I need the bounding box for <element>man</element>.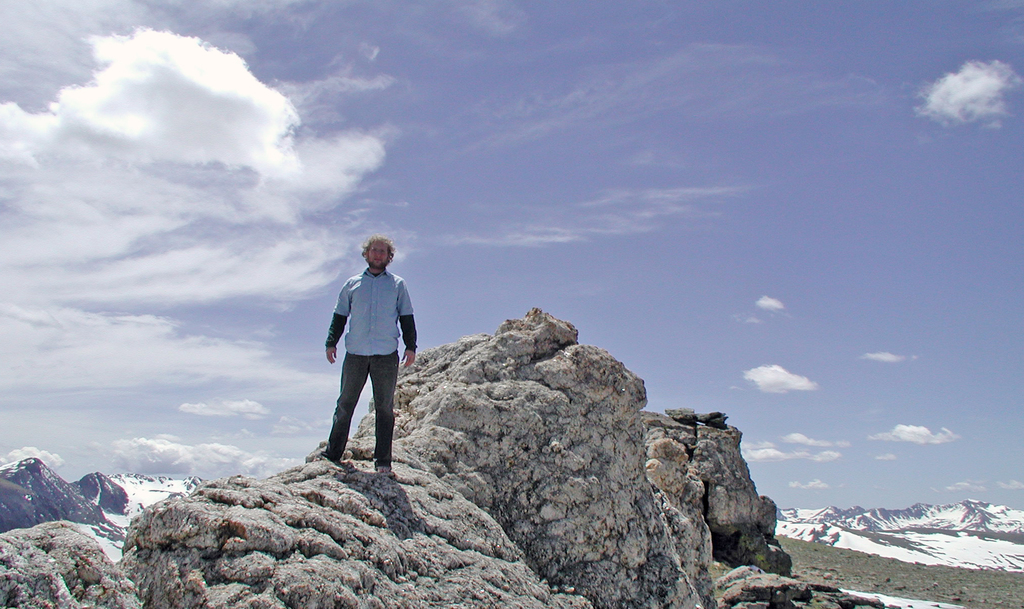
Here it is: {"left": 314, "top": 244, "right": 411, "bottom": 482}.
